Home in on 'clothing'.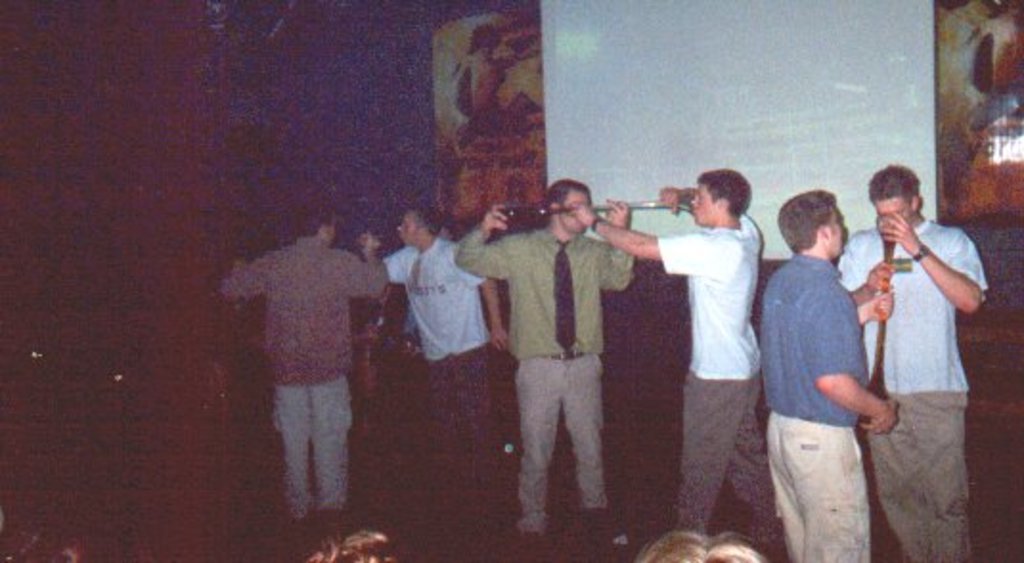
Homed in at (left=835, top=205, right=990, bottom=561).
